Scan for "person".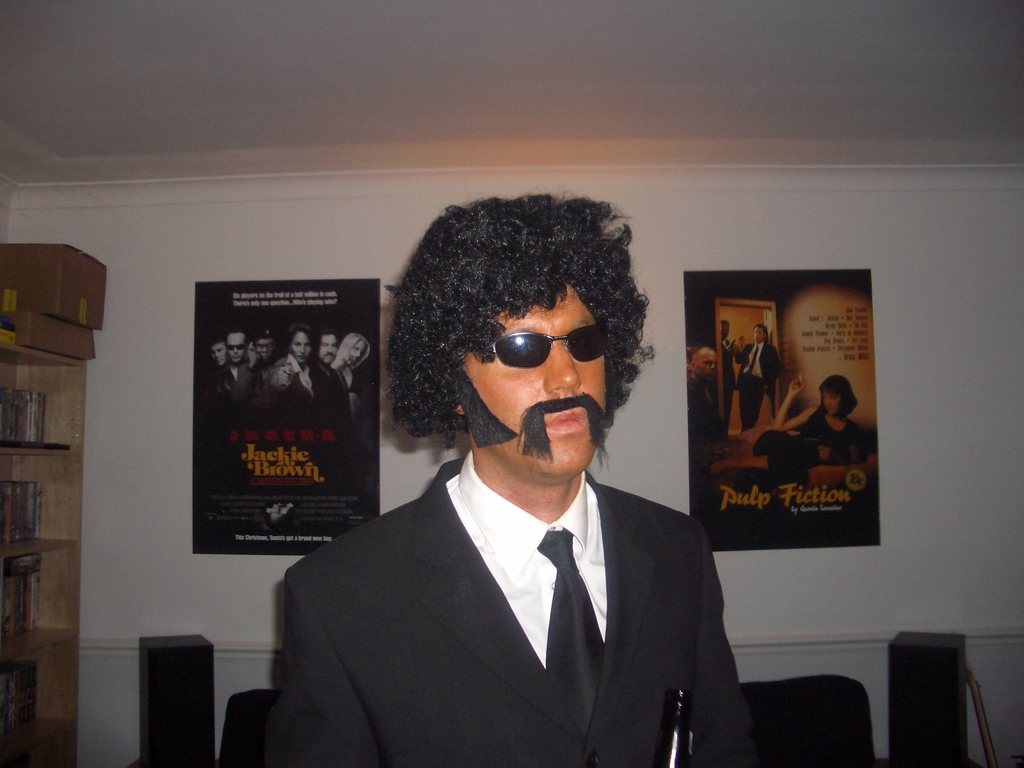
Scan result: <bbox>215, 333, 253, 401</bbox>.
